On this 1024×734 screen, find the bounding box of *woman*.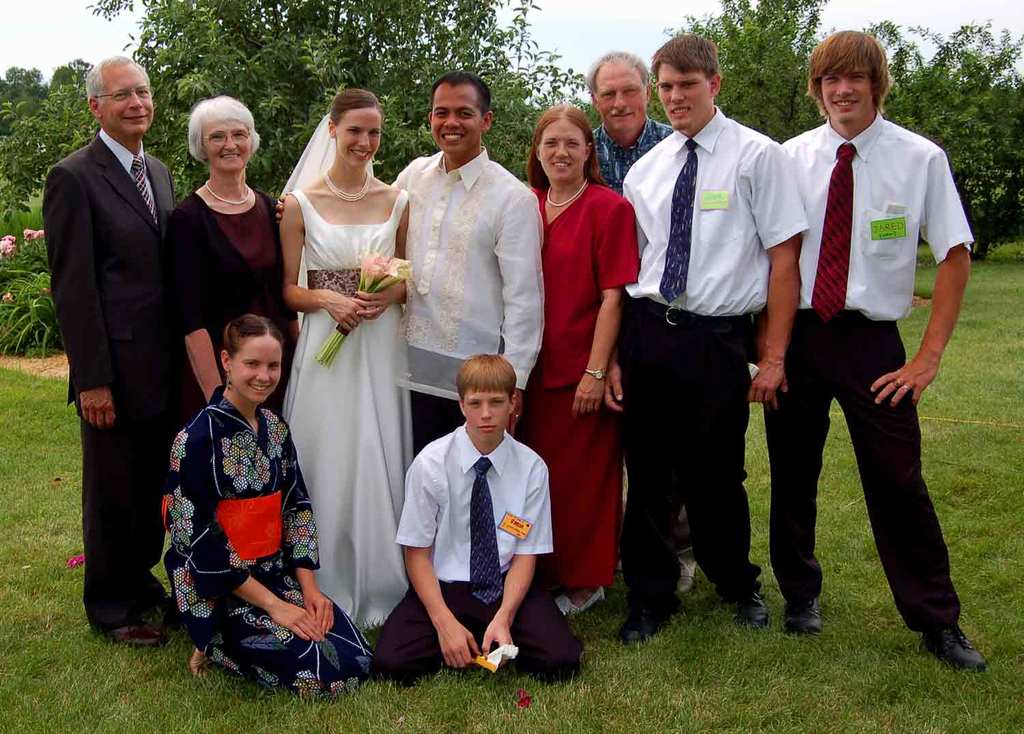
Bounding box: (left=159, top=314, right=376, bottom=682).
